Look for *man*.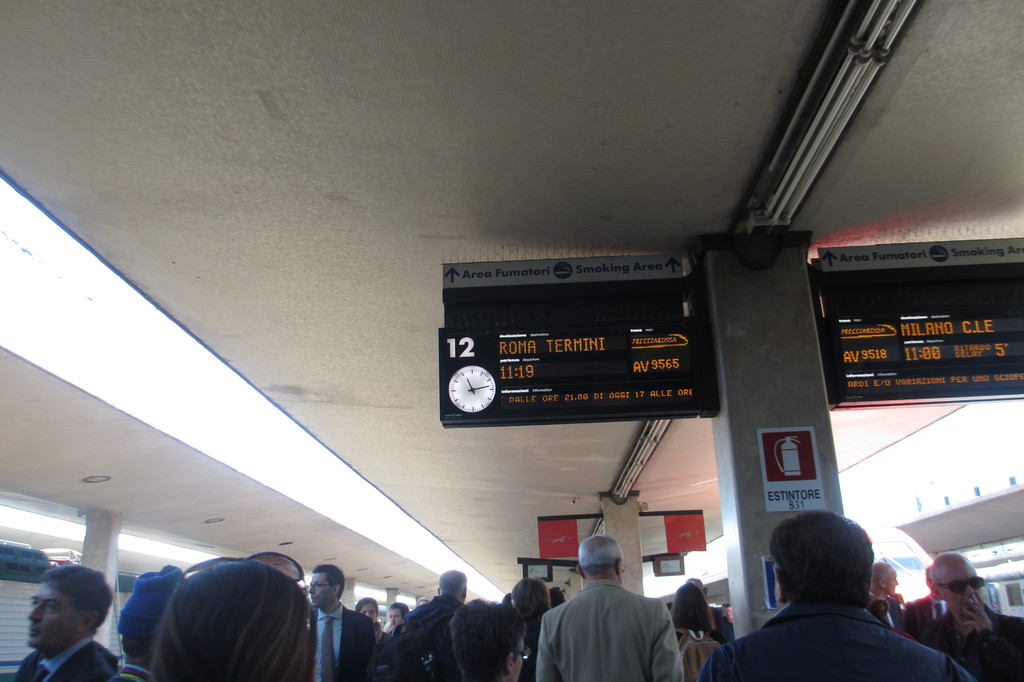
Found: 509:579:554:681.
